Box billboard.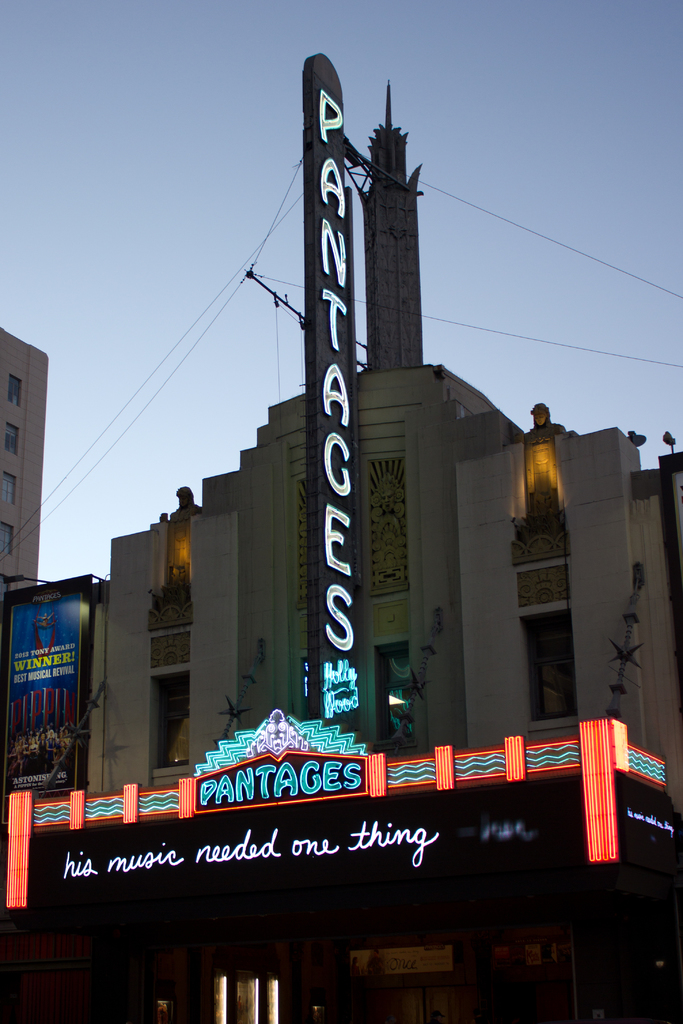
x1=15, y1=588, x2=106, y2=771.
